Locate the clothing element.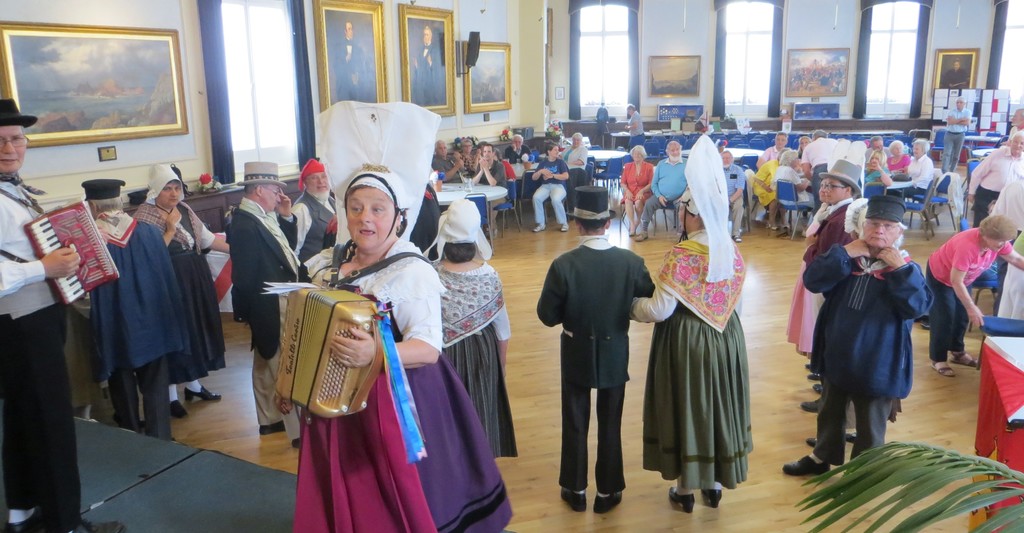
Element bbox: [left=472, top=157, right=511, bottom=229].
